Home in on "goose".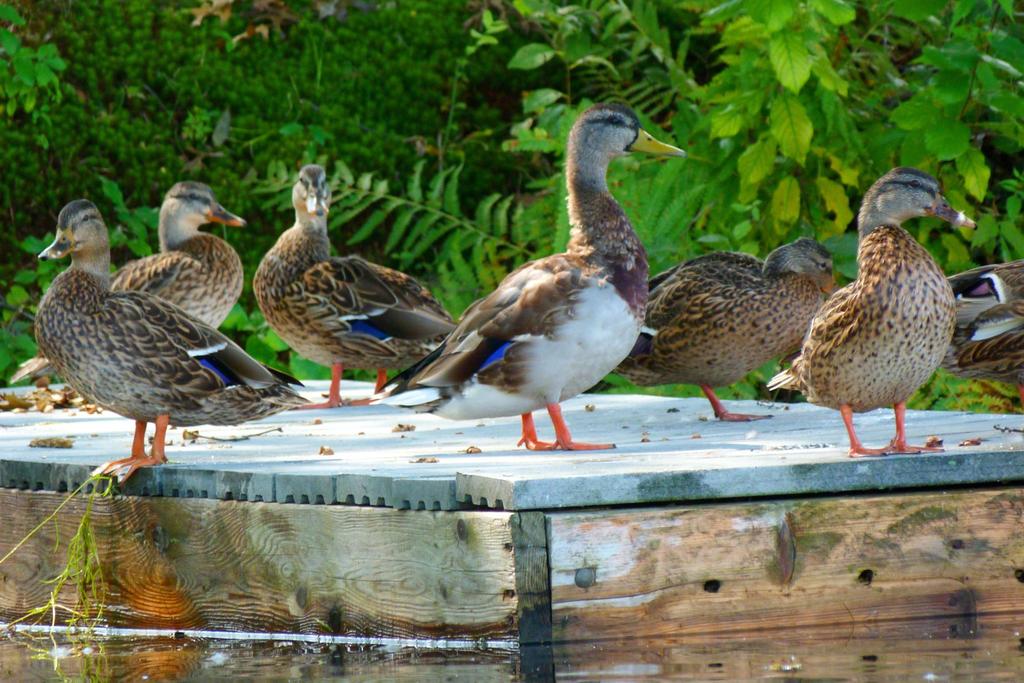
Homed in at {"x1": 106, "y1": 179, "x2": 243, "y2": 325}.
